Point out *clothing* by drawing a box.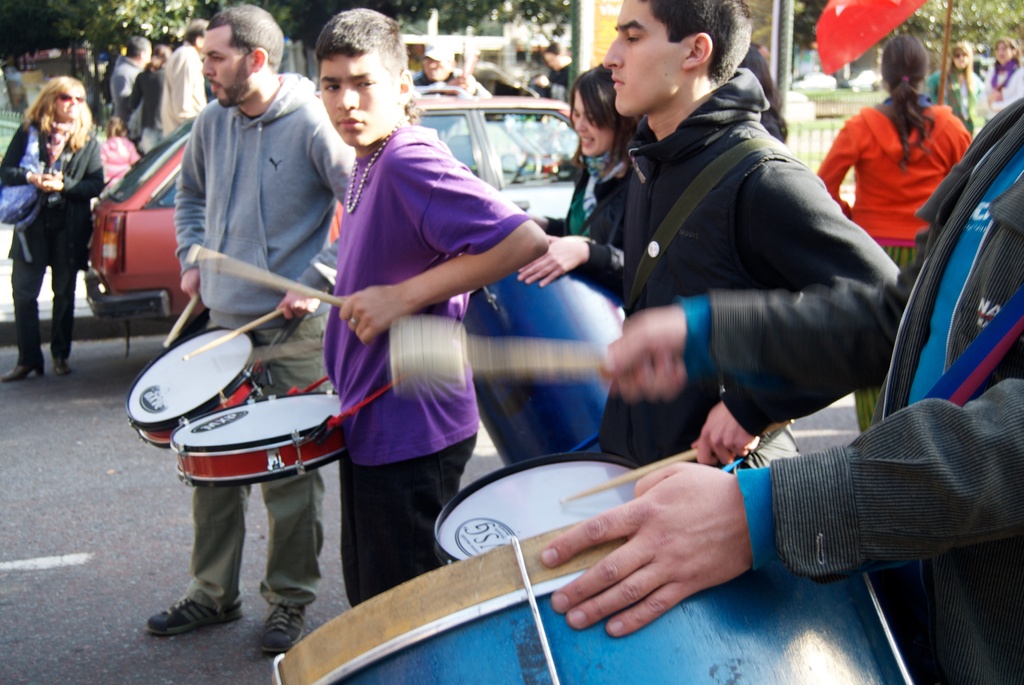
bbox=(115, 54, 142, 134).
